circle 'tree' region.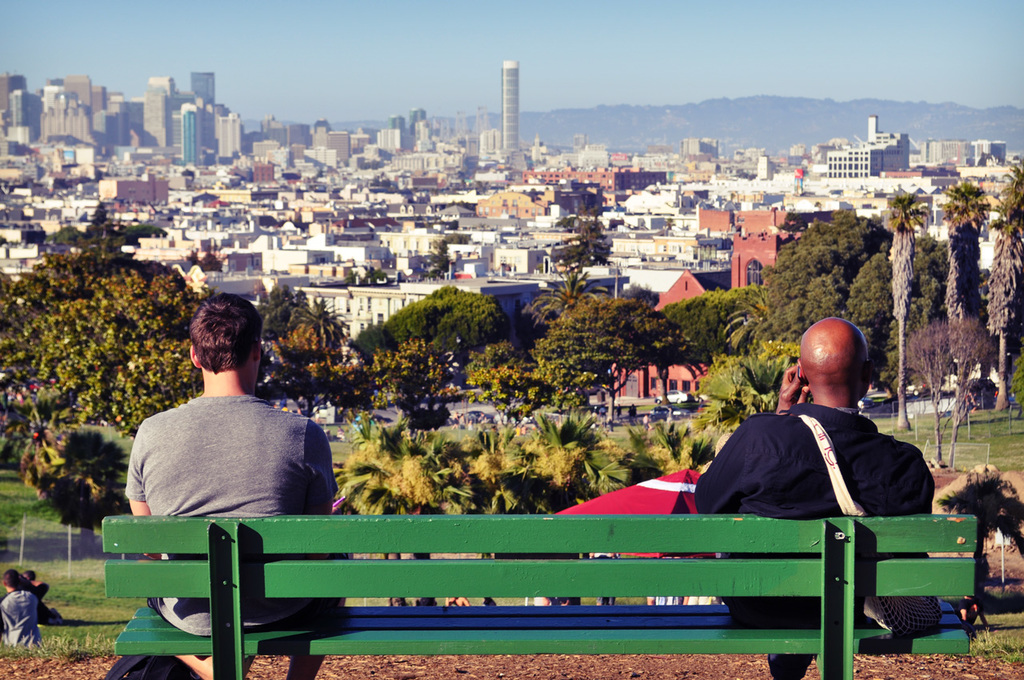
Region: 897/318/988/472.
